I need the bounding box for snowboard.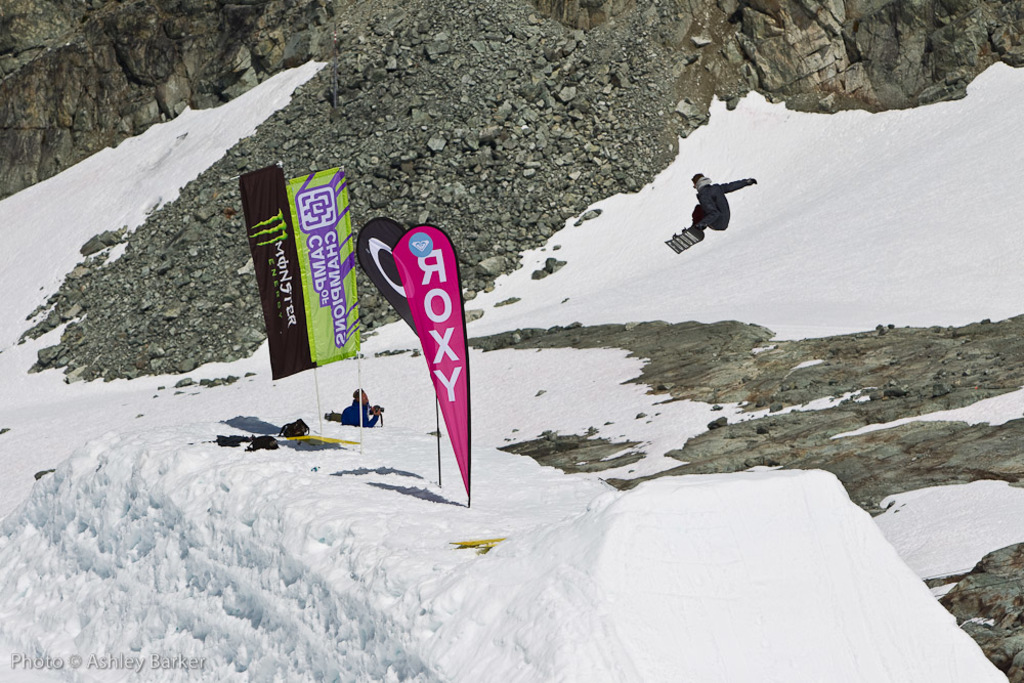
Here it is: (x1=656, y1=216, x2=705, y2=263).
